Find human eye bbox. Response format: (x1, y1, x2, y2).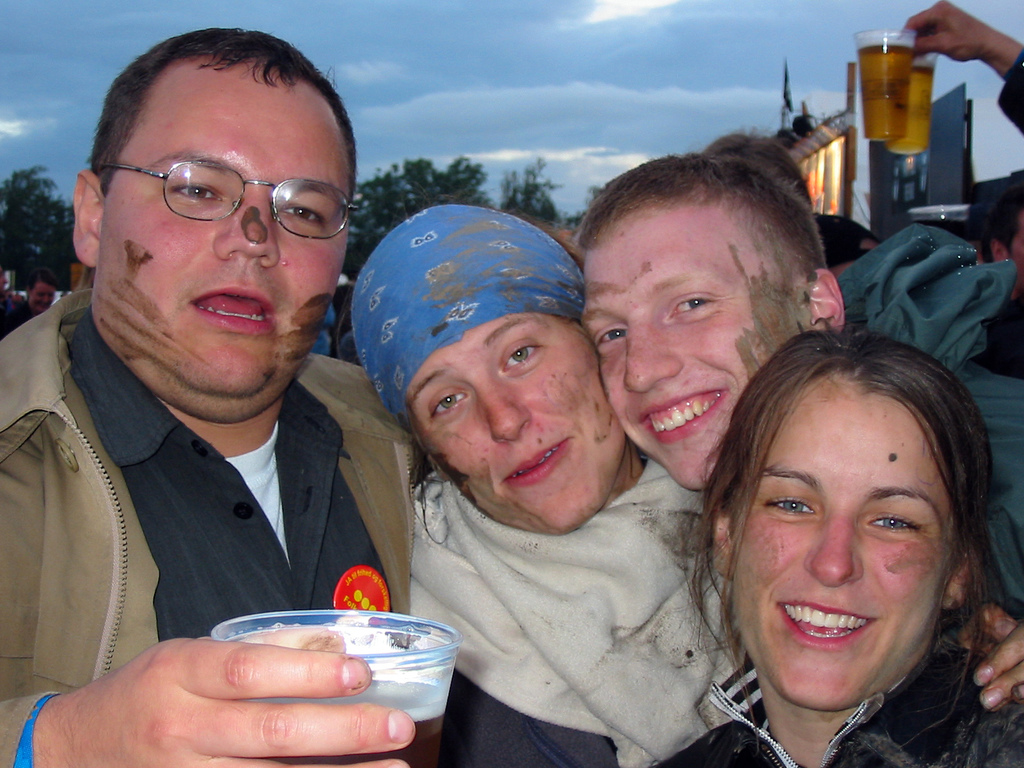
(428, 393, 473, 425).
